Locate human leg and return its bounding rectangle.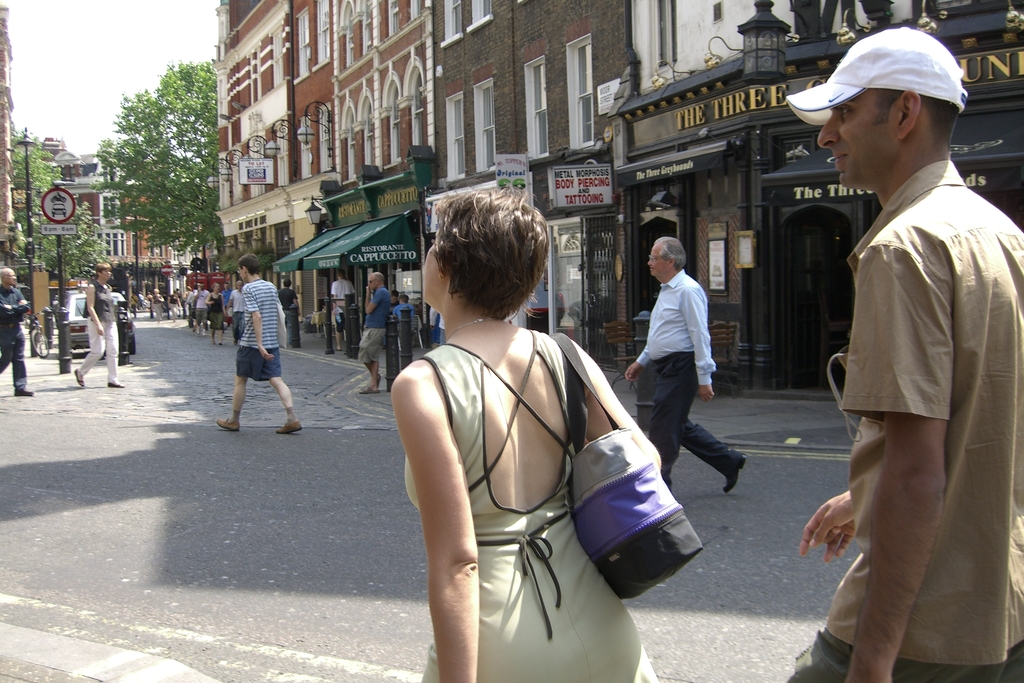
l=652, t=361, r=751, b=498.
